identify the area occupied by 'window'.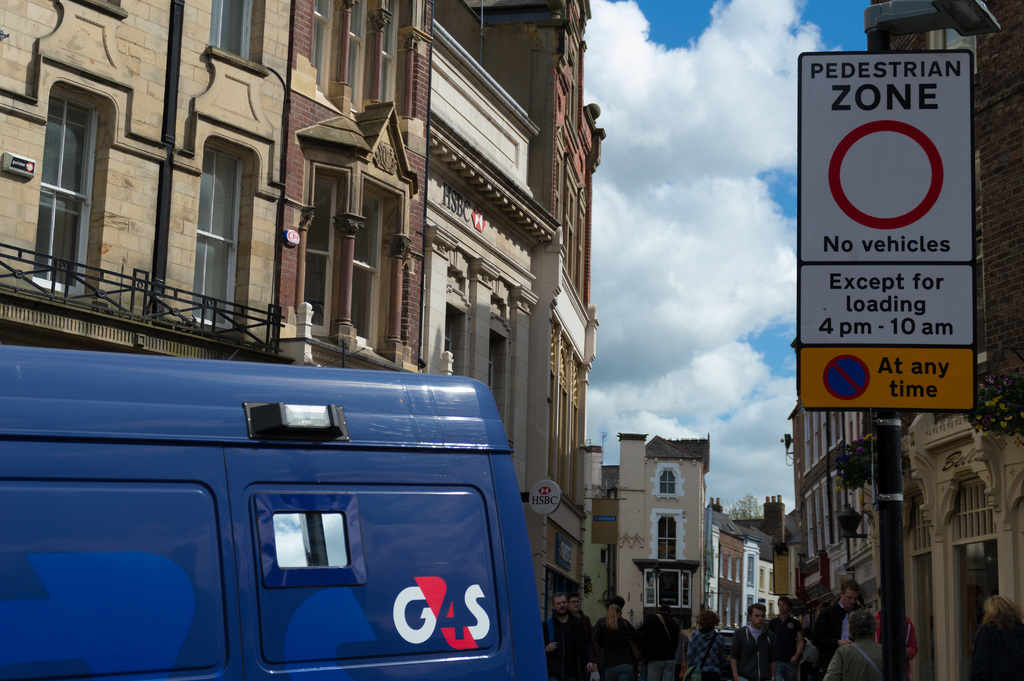
Area: {"left": 21, "top": 56, "right": 109, "bottom": 299}.
